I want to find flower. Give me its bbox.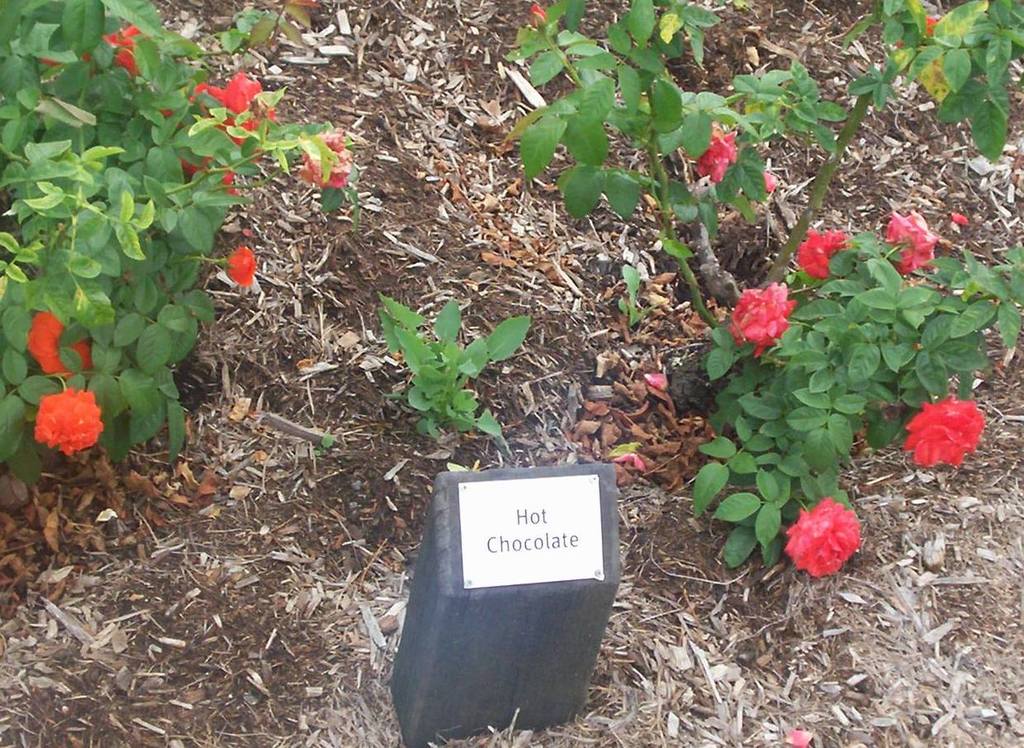
crop(195, 69, 274, 144).
